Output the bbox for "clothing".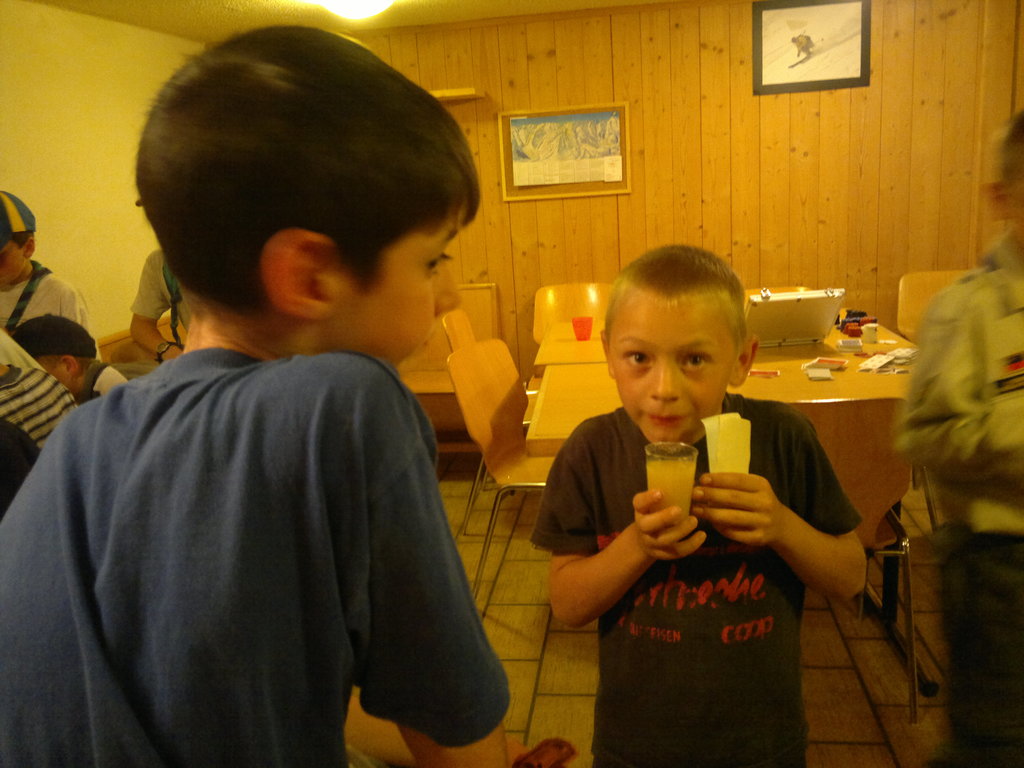
[left=0, top=353, right=508, bottom=767].
